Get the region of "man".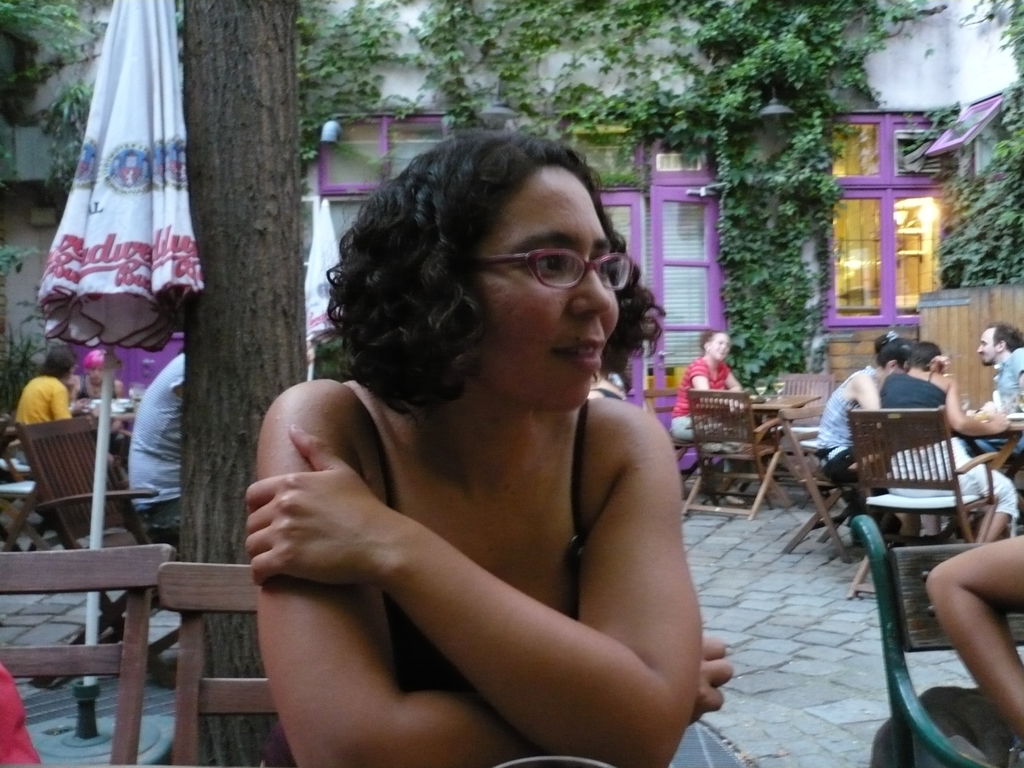
left=957, top=324, right=1023, bottom=457.
